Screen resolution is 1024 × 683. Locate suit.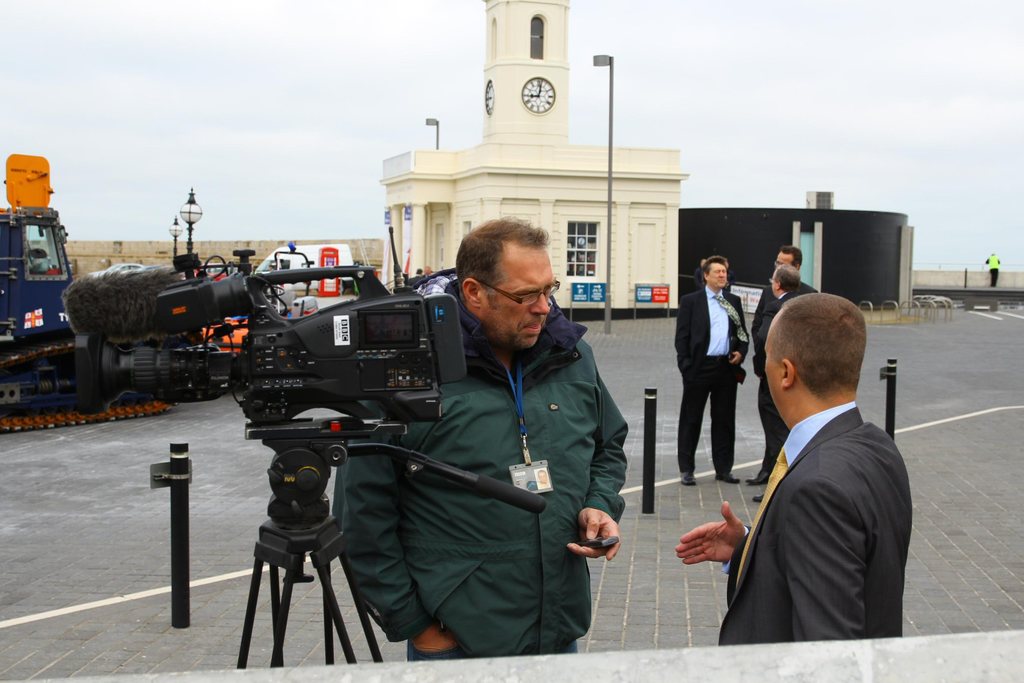
rect(685, 250, 761, 498).
